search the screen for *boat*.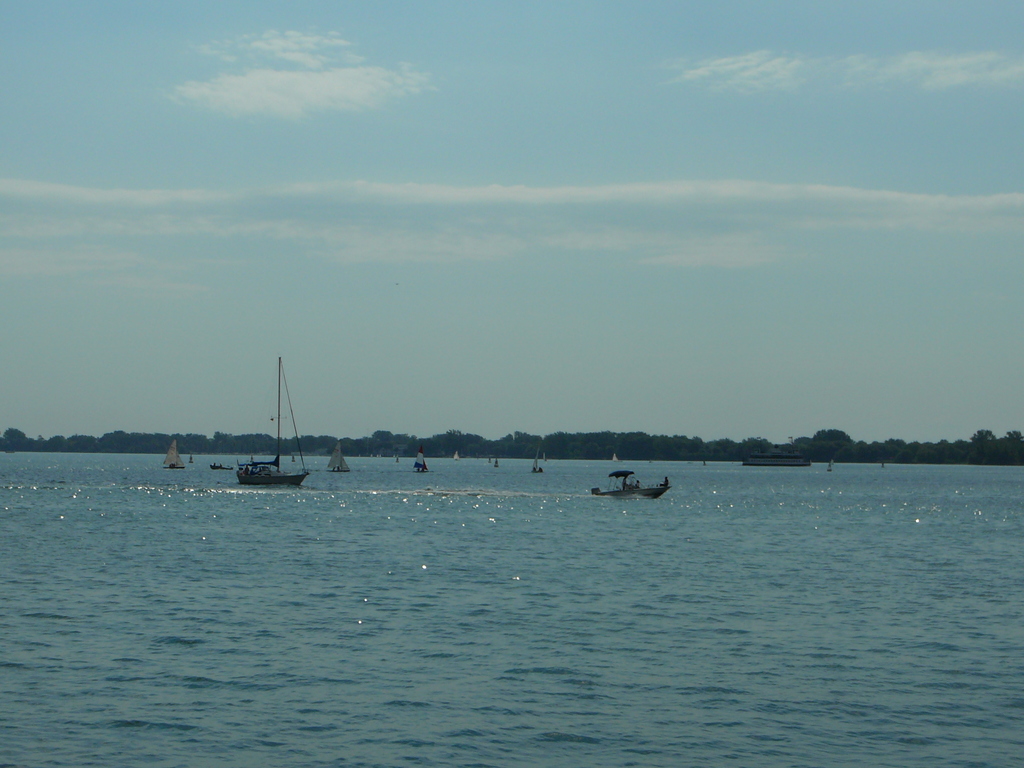
Found at bbox=[159, 435, 187, 468].
